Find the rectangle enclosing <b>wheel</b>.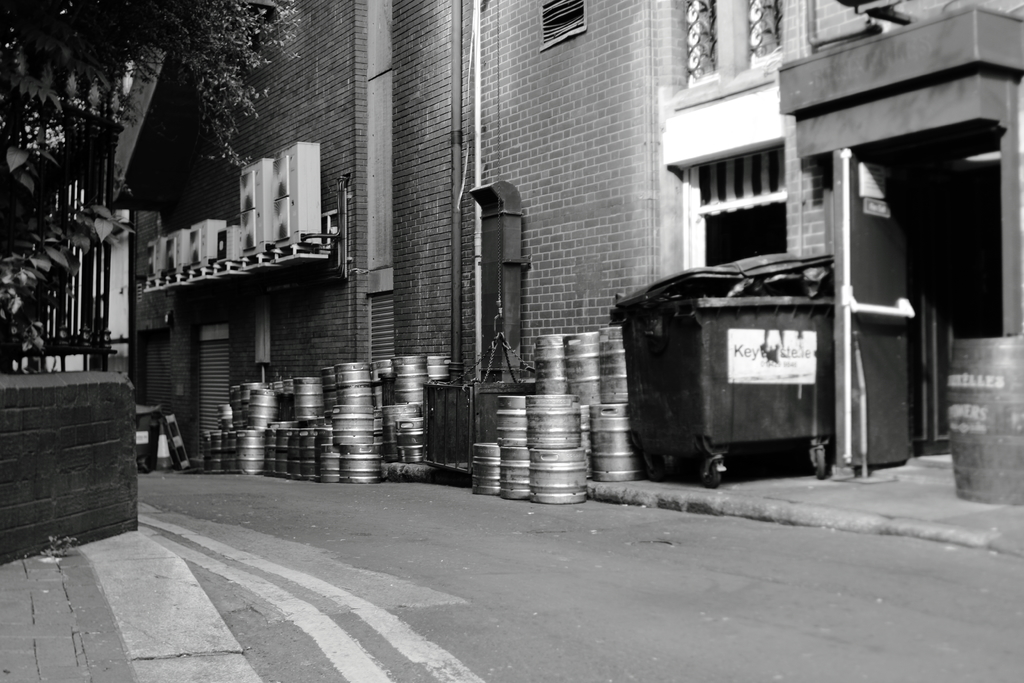
[702,463,723,486].
